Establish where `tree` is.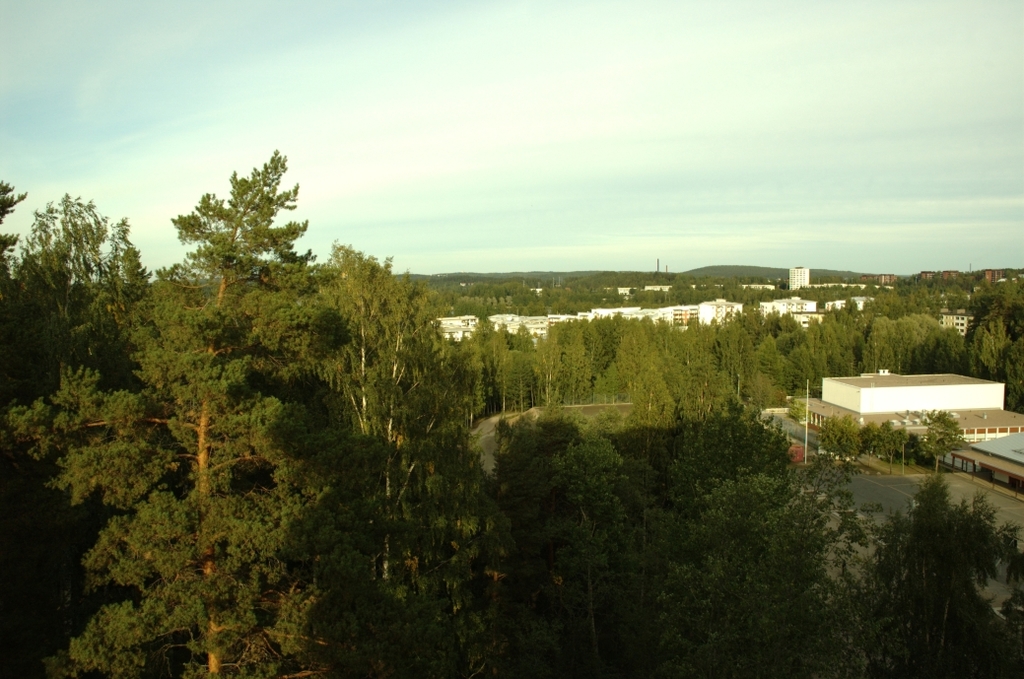
Established at locate(0, 172, 164, 678).
